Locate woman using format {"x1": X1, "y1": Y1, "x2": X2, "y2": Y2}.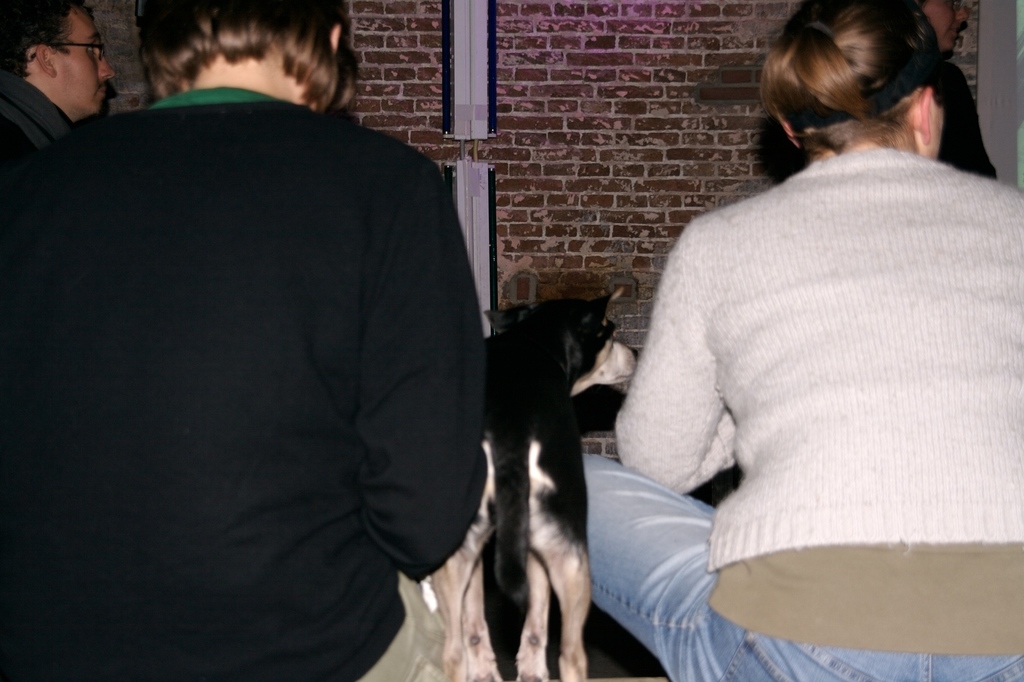
{"x1": 532, "y1": 34, "x2": 996, "y2": 669}.
